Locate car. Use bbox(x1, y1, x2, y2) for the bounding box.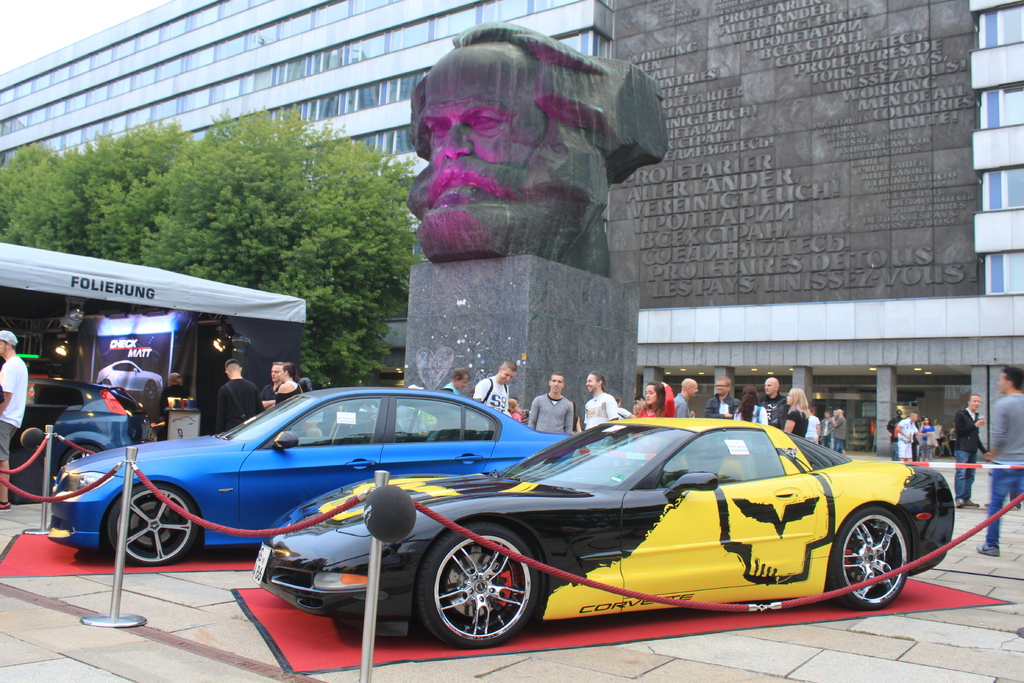
bbox(0, 378, 154, 475).
